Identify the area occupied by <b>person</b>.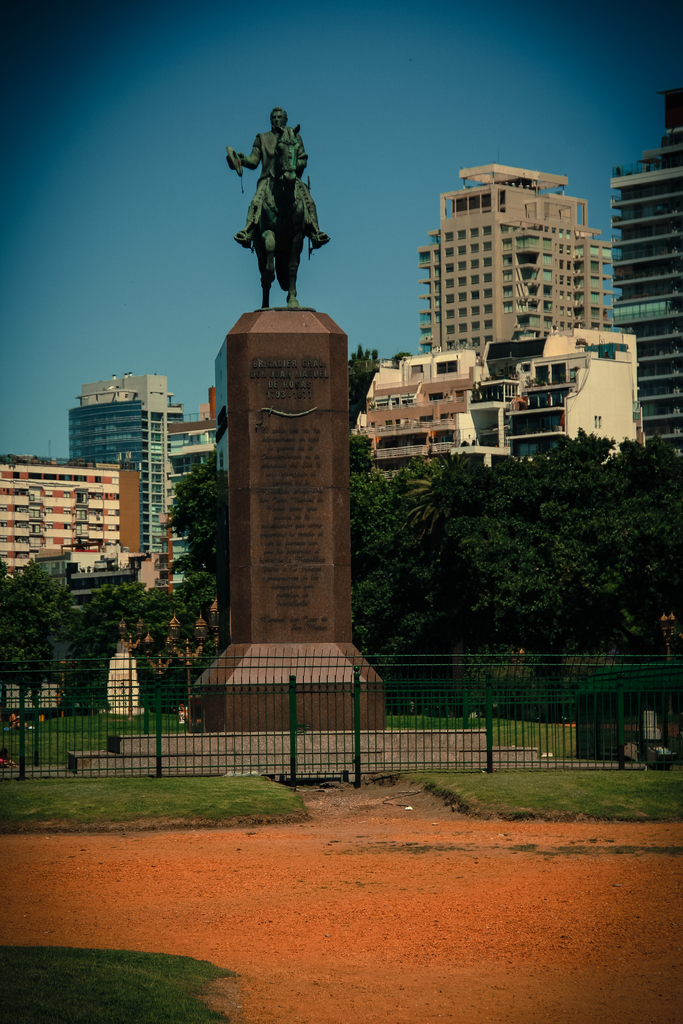
Area: (233, 108, 327, 250).
